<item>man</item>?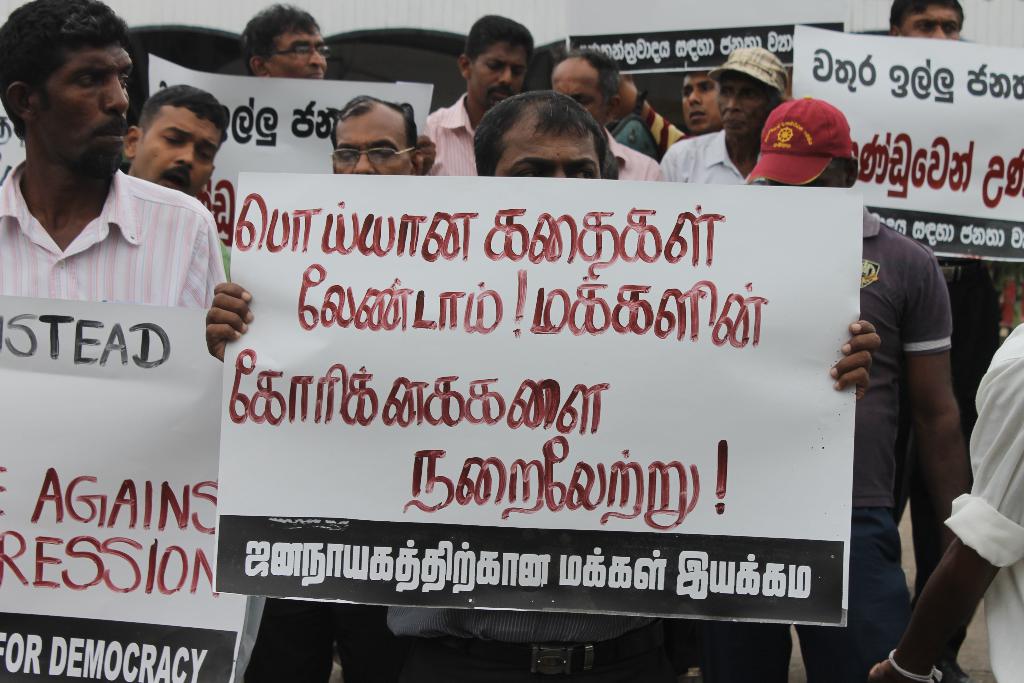
{"left": 867, "top": 319, "right": 1023, "bottom": 682}
